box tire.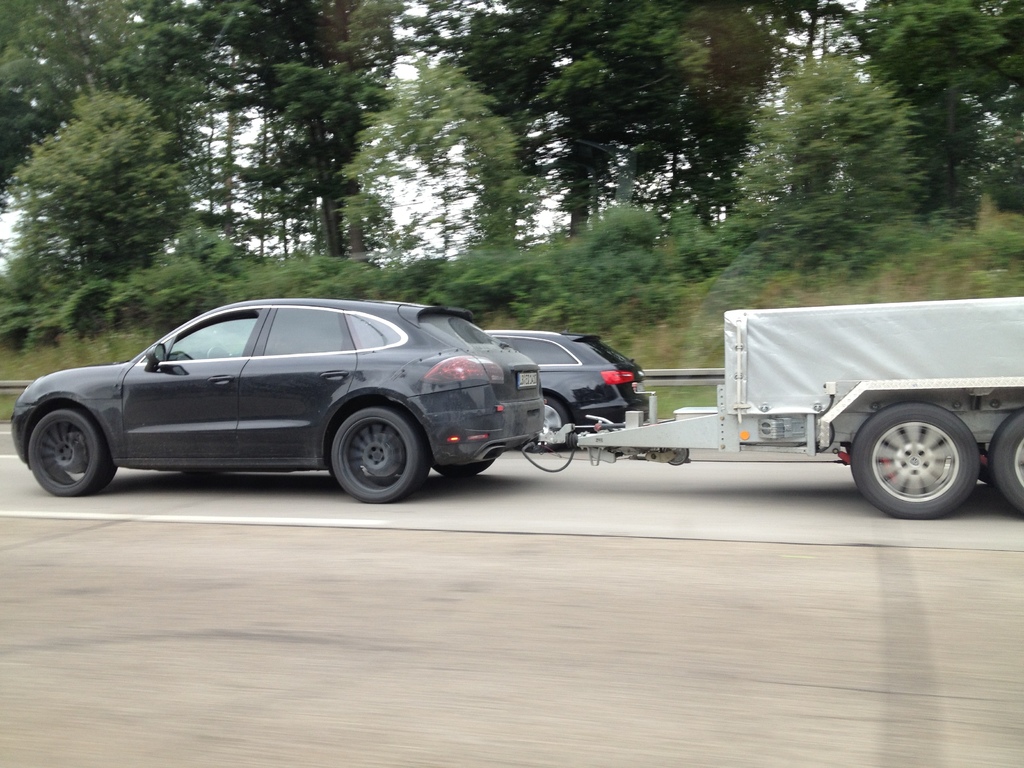
box(328, 406, 433, 503).
